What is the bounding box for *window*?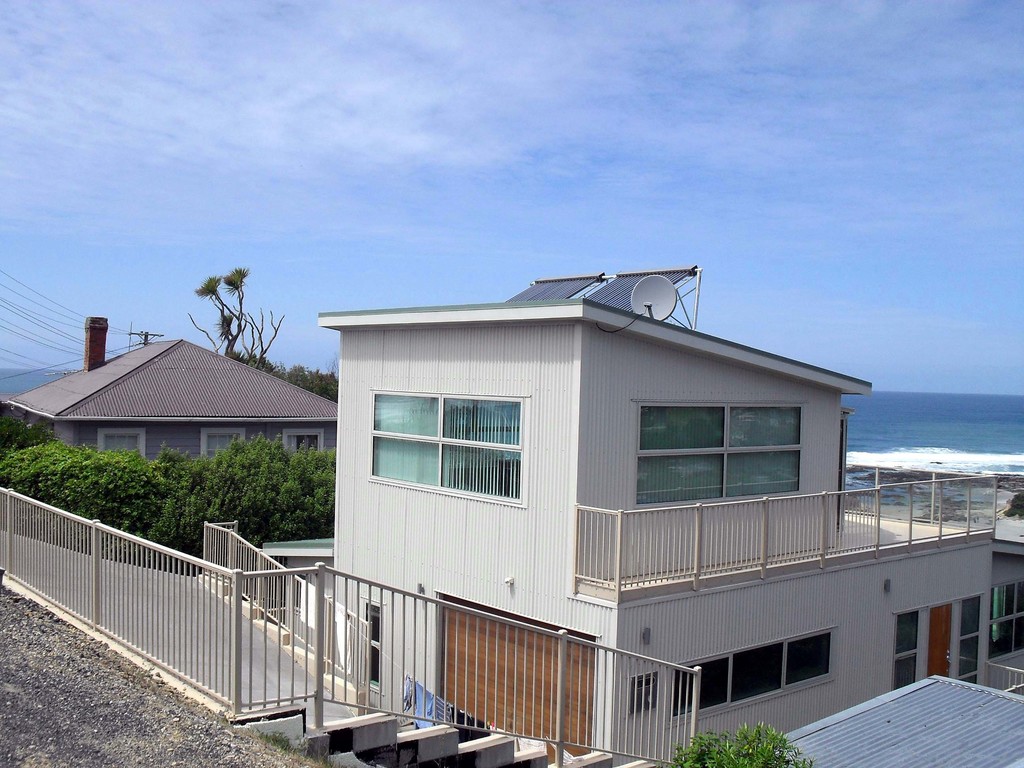
BBox(201, 424, 241, 461).
